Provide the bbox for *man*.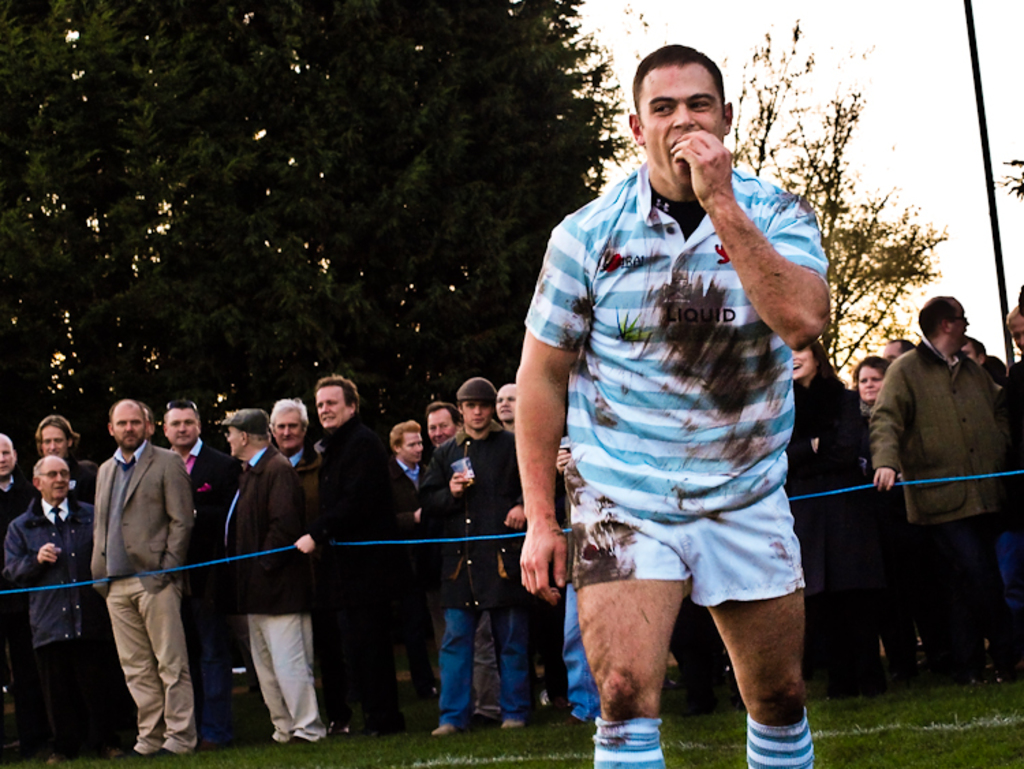
Rect(3, 455, 106, 764).
